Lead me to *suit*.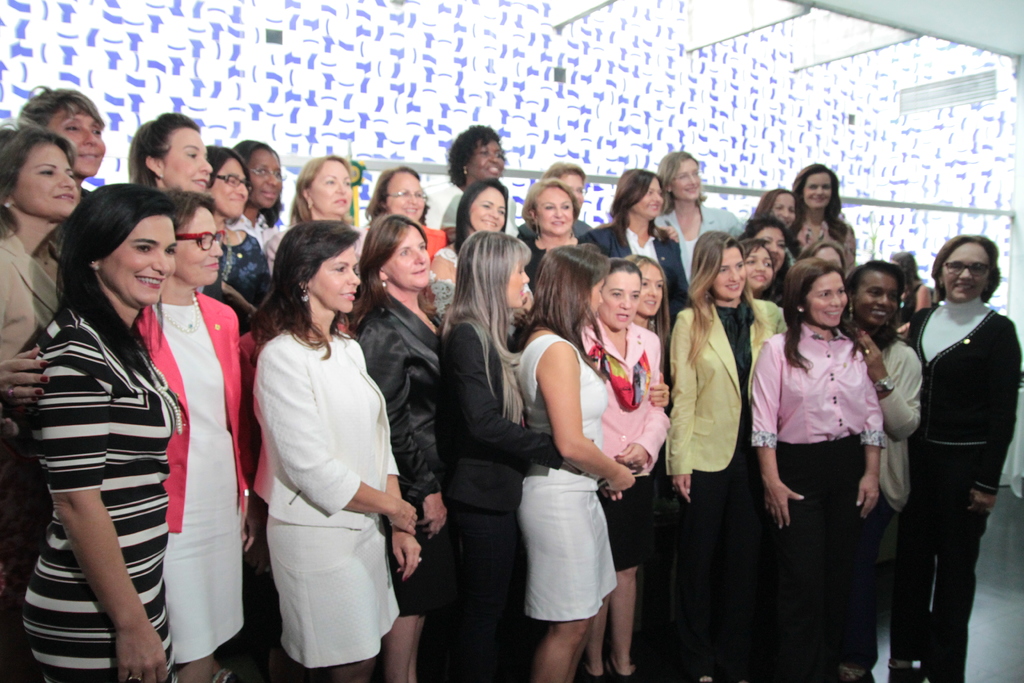
Lead to select_region(0, 222, 63, 367).
